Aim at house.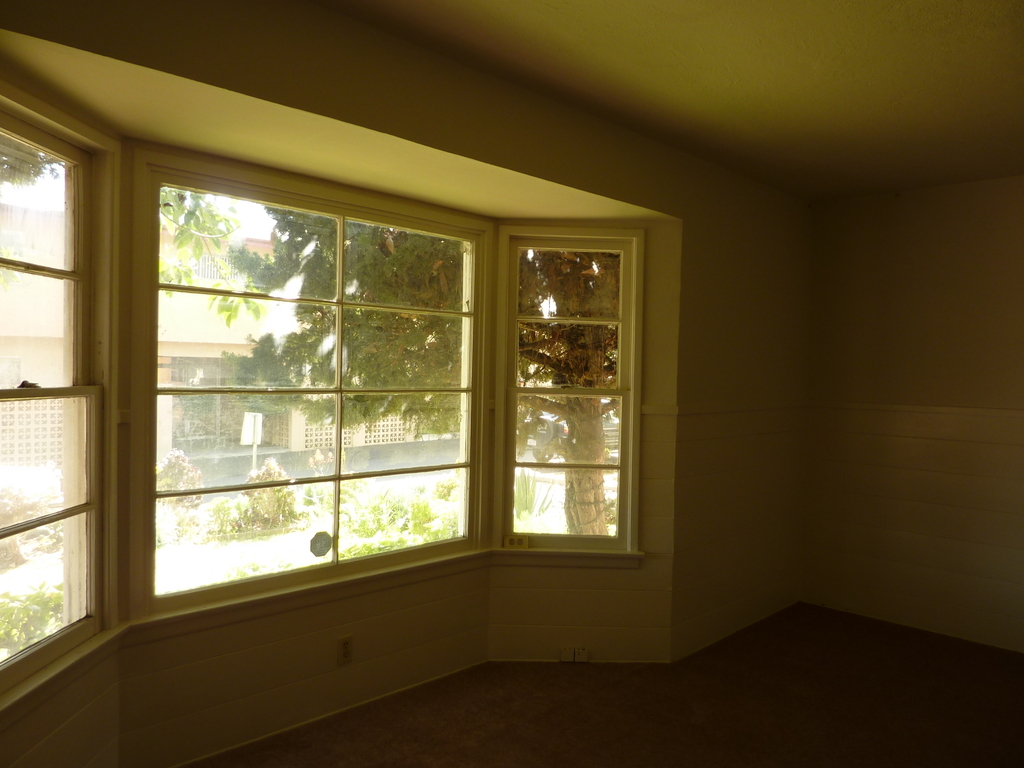
Aimed at 0, 0, 1023, 767.
